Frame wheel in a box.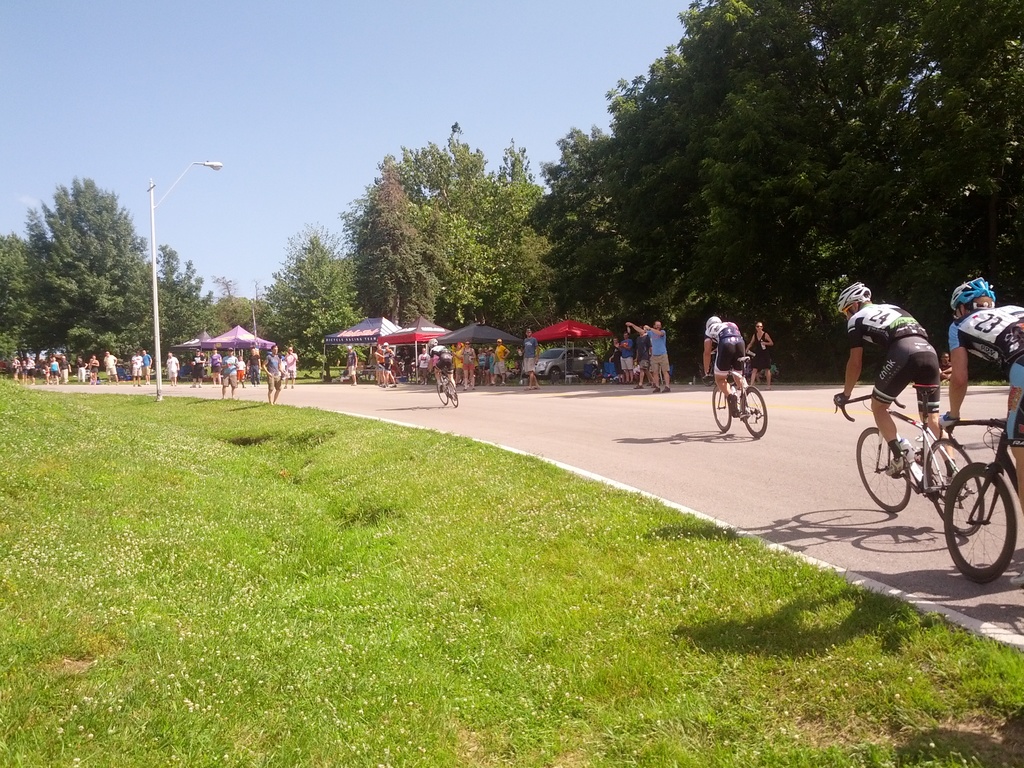
box=[447, 380, 458, 408].
